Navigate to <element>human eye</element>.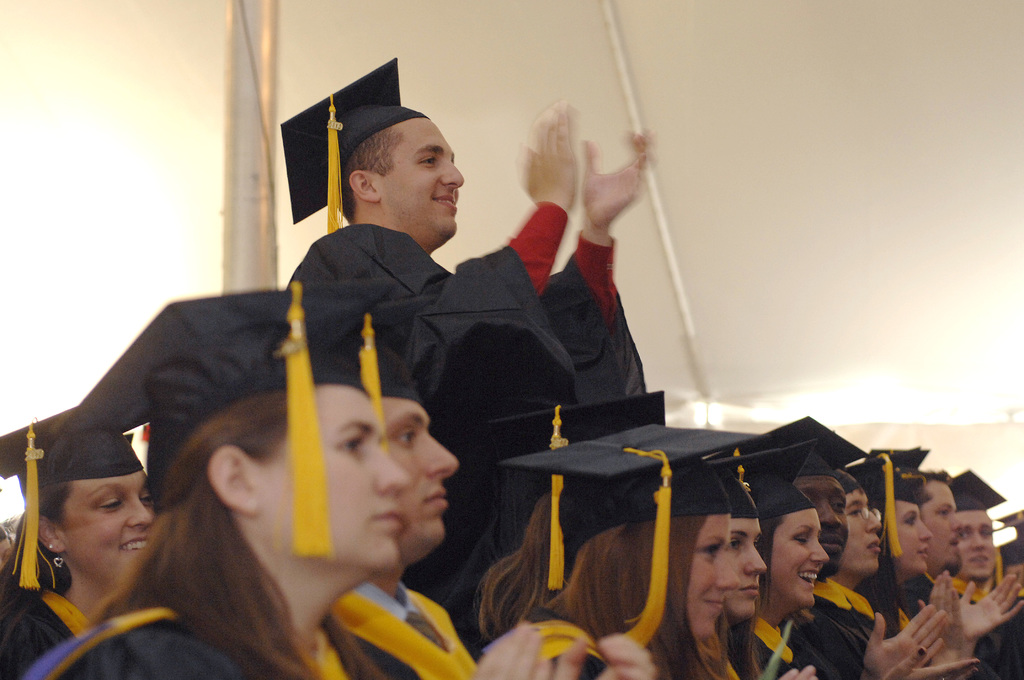
Navigation target: {"x1": 394, "y1": 425, "x2": 420, "y2": 449}.
